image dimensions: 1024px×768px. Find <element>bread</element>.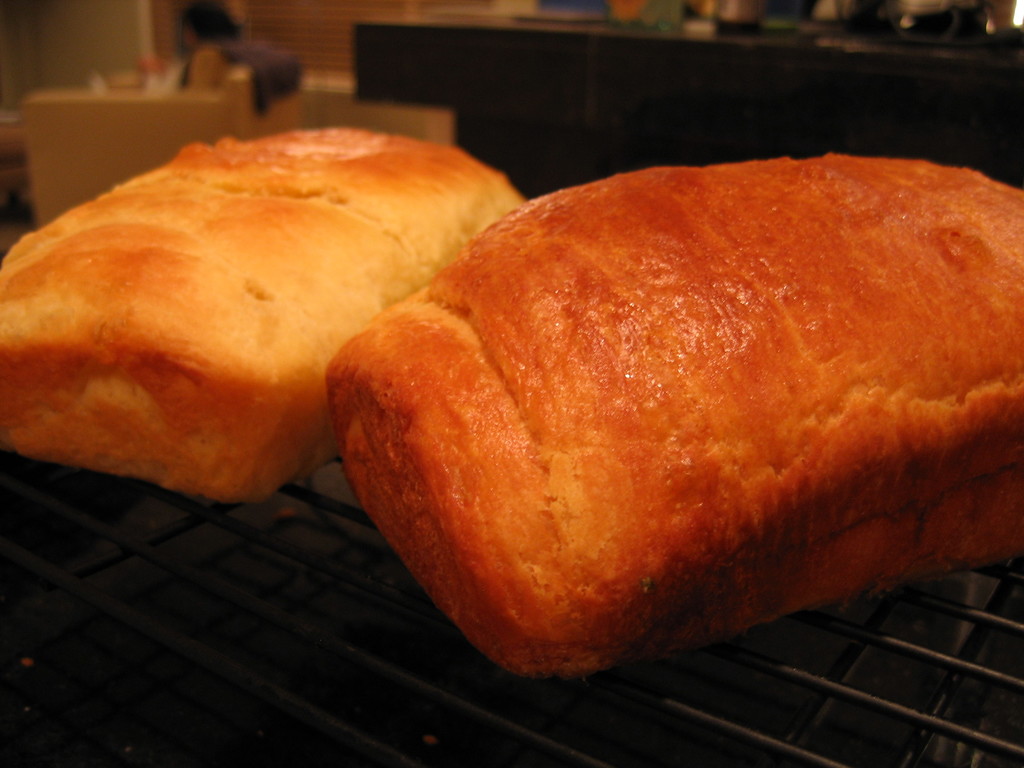
{"x1": 327, "y1": 152, "x2": 1023, "y2": 679}.
